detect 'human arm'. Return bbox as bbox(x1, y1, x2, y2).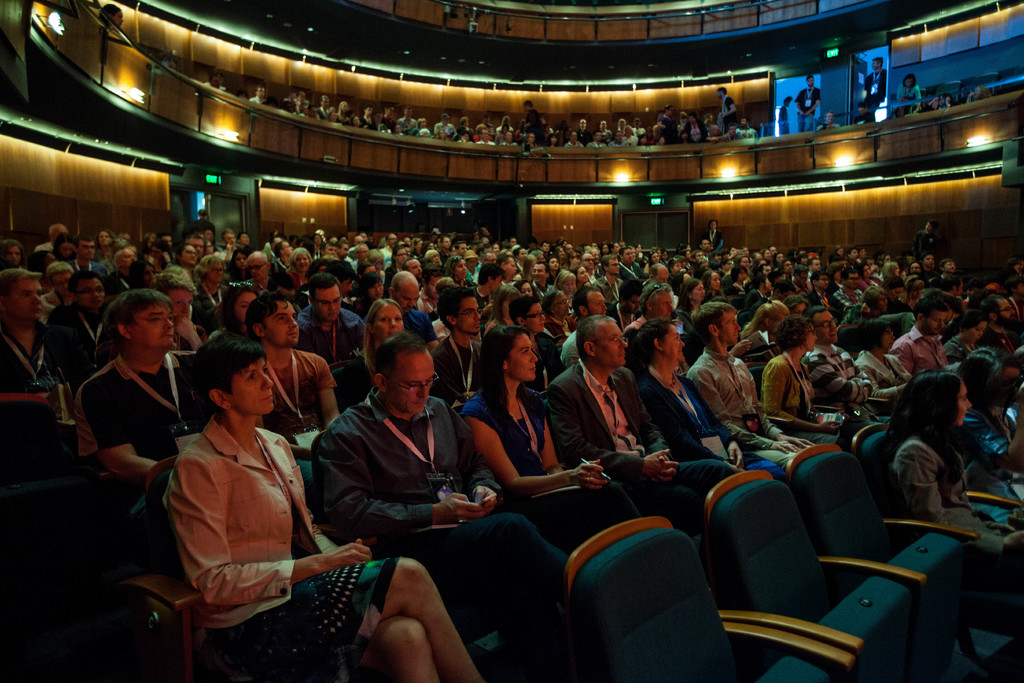
bbox(692, 368, 751, 470).
